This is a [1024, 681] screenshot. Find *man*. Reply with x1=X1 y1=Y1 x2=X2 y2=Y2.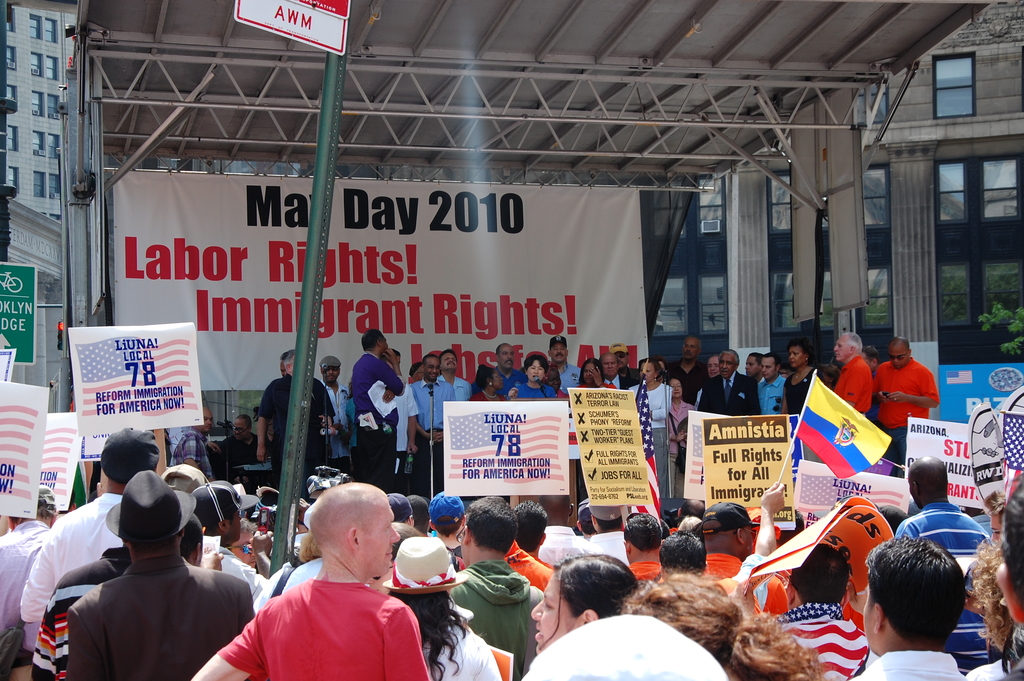
x1=410 y1=357 x2=456 y2=500.
